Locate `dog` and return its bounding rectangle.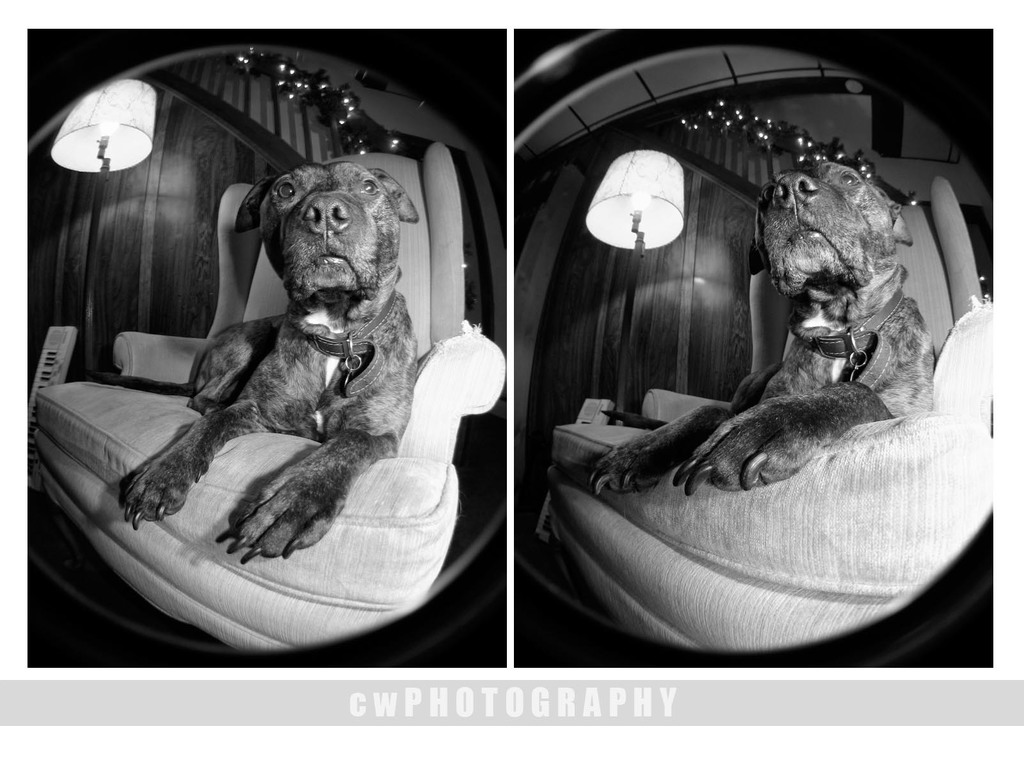
121/161/419/563.
